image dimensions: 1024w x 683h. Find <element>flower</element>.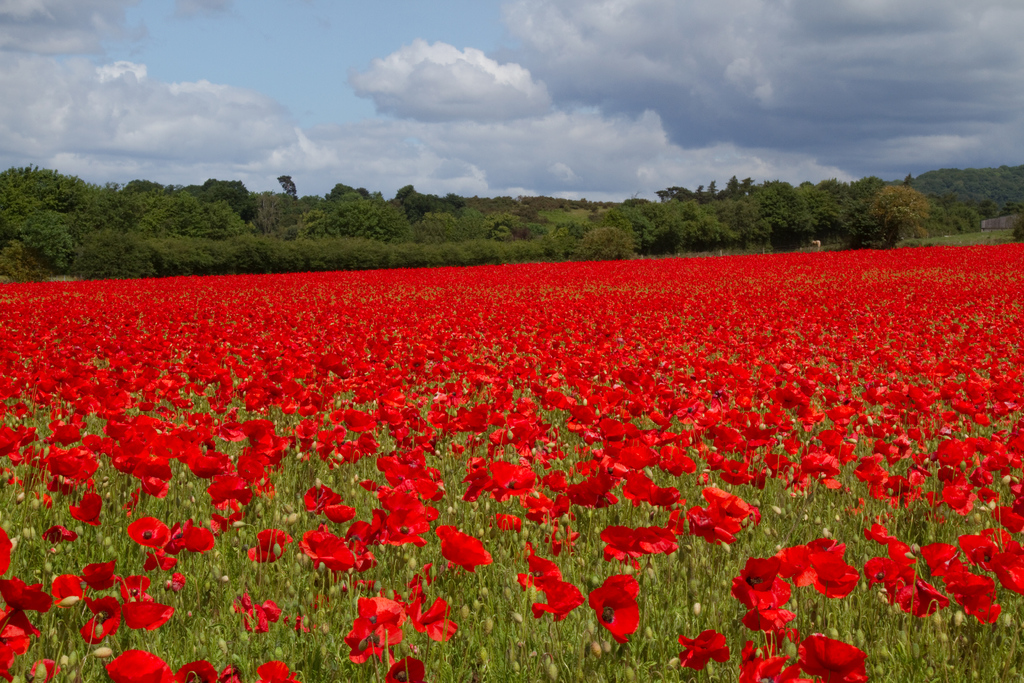
[left=516, top=552, right=586, bottom=621].
